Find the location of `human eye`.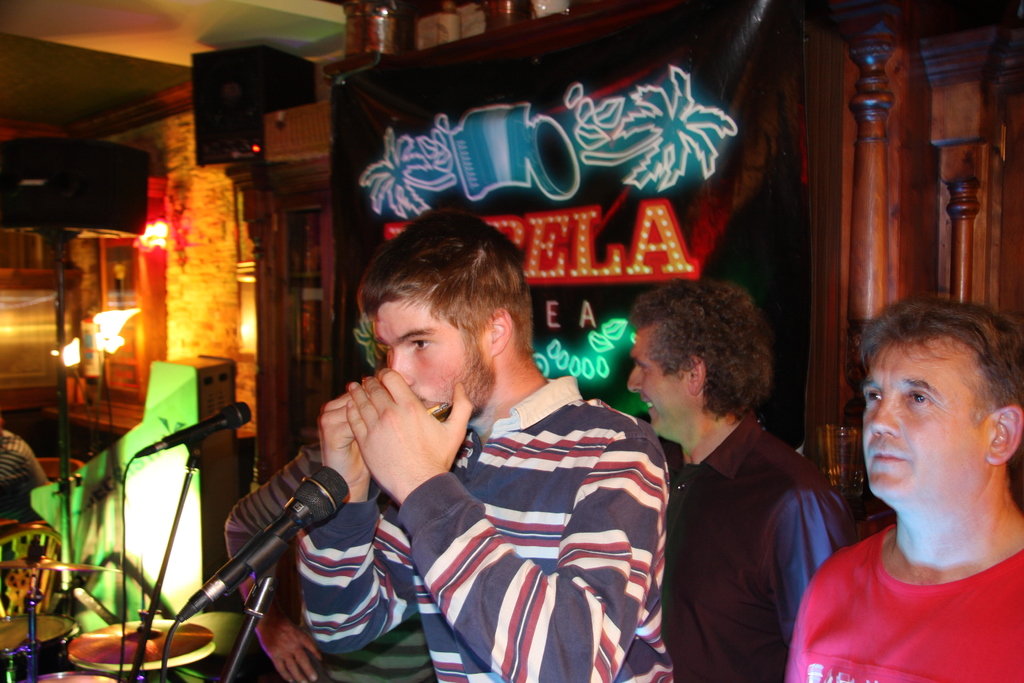
Location: l=867, t=390, r=881, b=406.
